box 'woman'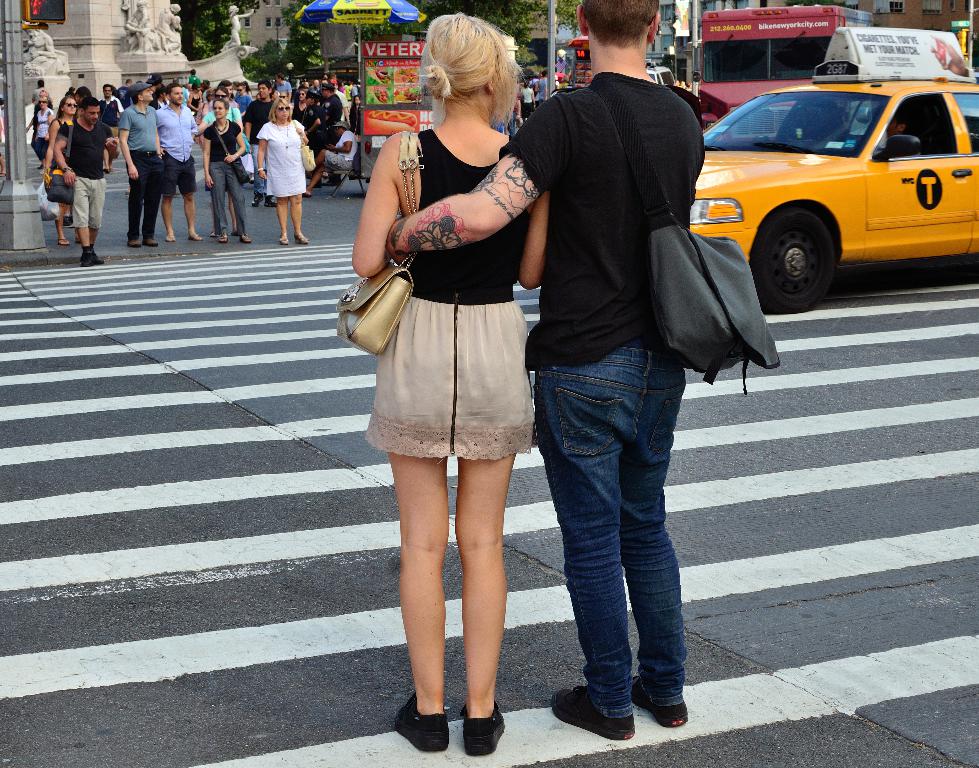
Rect(195, 84, 246, 236)
